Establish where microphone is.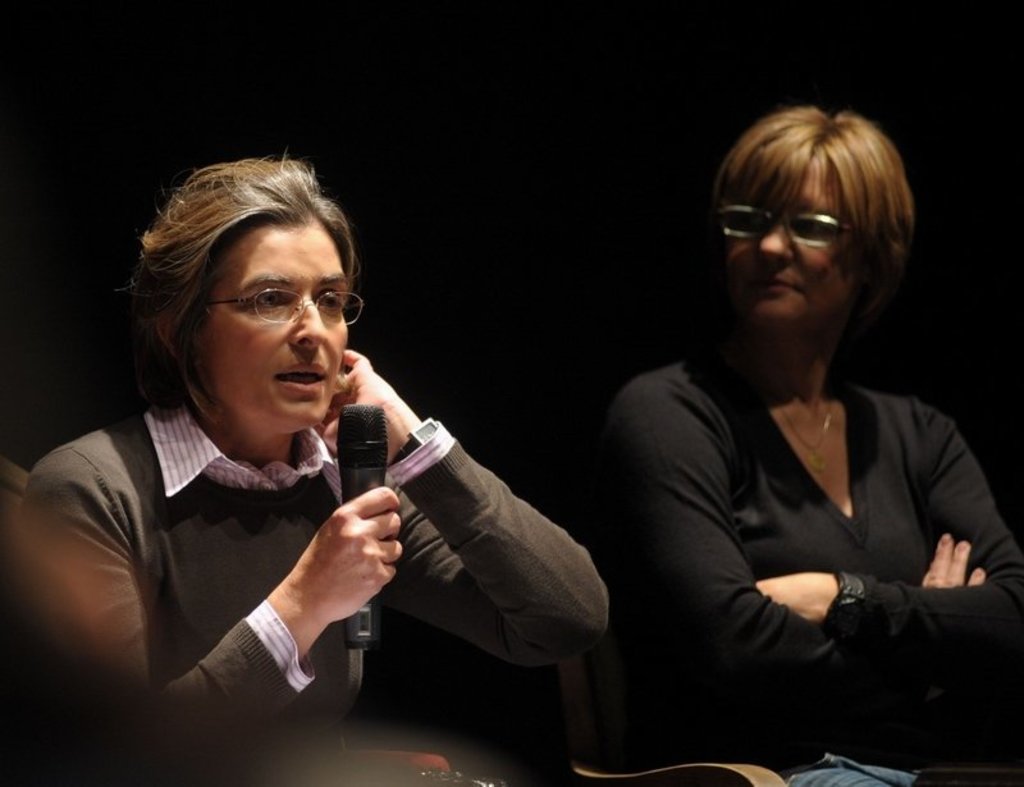
Established at {"left": 335, "top": 406, "right": 390, "bottom": 646}.
